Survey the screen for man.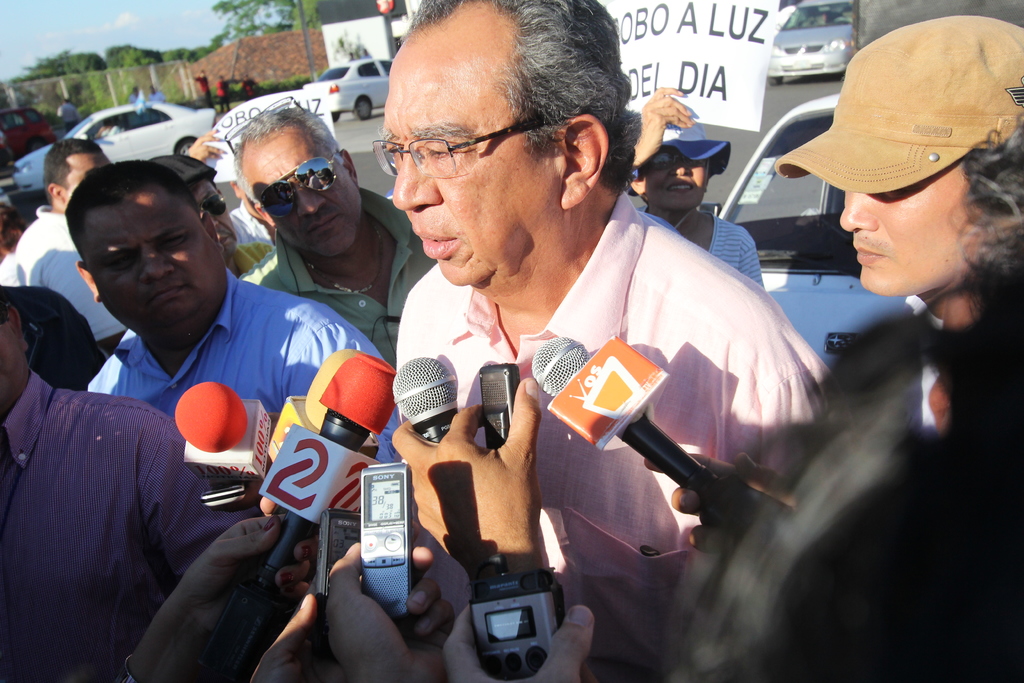
Survey found: (x1=231, y1=95, x2=451, y2=370).
